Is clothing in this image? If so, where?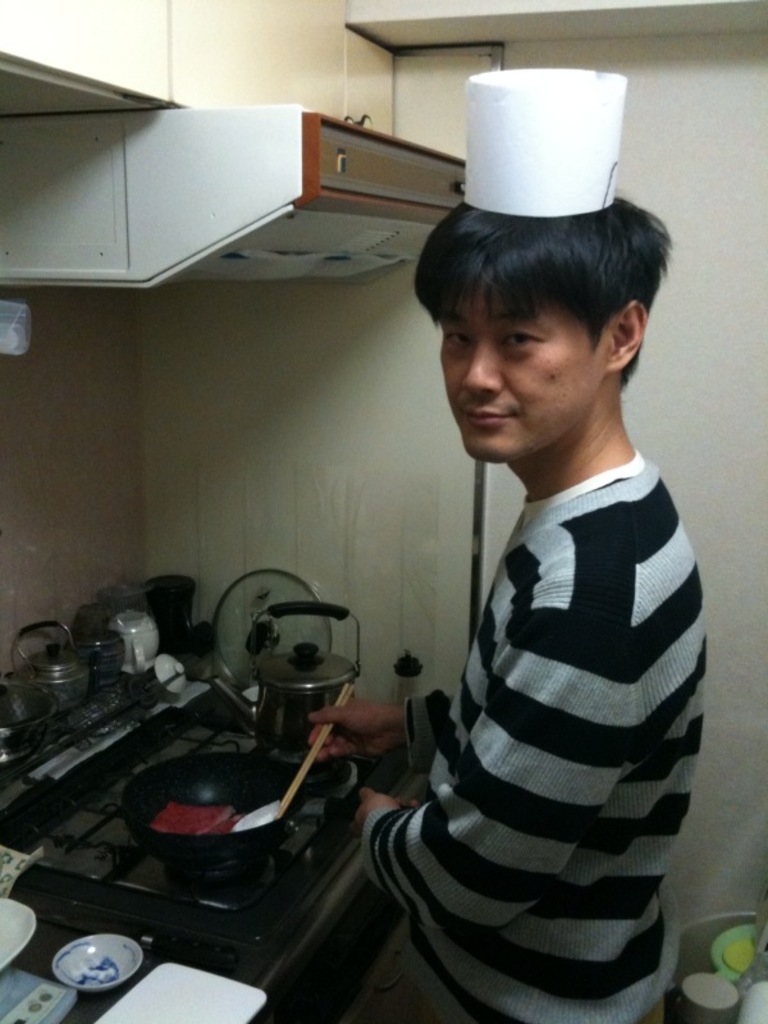
Yes, at {"left": 352, "top": 440, "right": 690, "bottom": 1023}.
